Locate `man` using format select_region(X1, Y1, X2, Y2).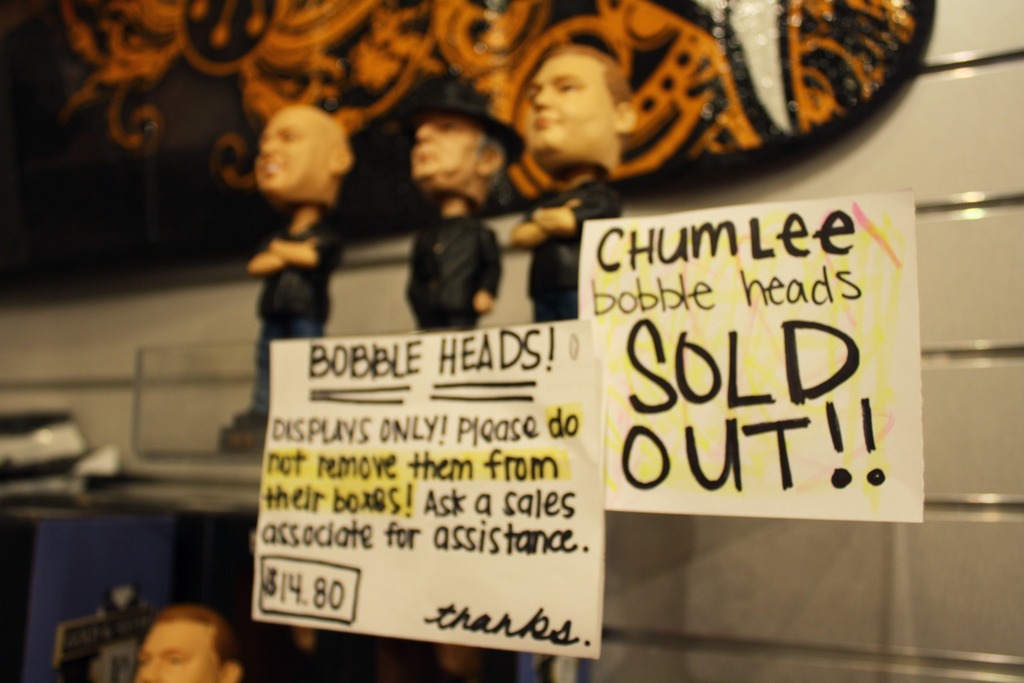
select_region(137, 604, 247, 682).
